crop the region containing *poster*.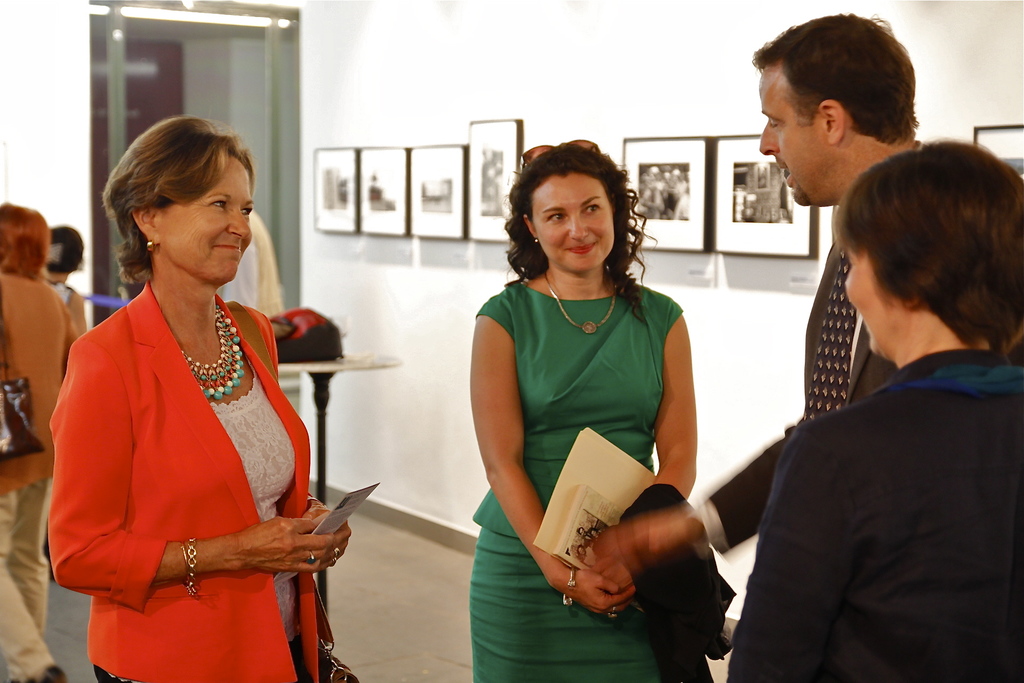
Crop region: rect(714, 133, 813, 249).
